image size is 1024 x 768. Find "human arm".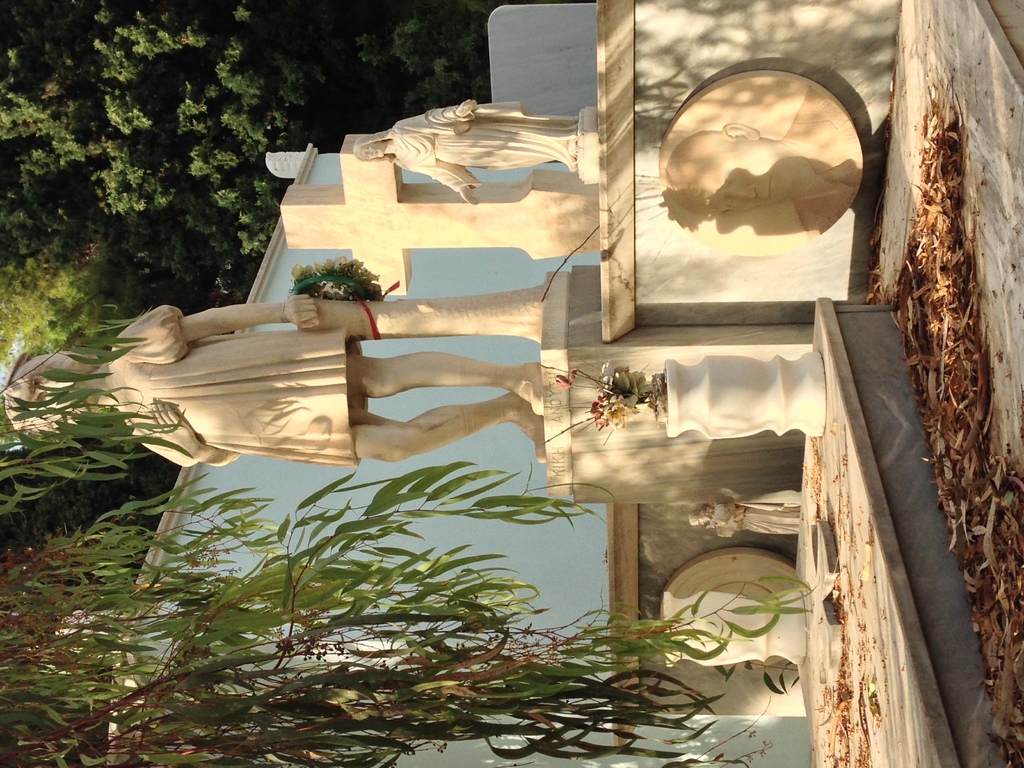
locate(398, 164, 483, 205).
